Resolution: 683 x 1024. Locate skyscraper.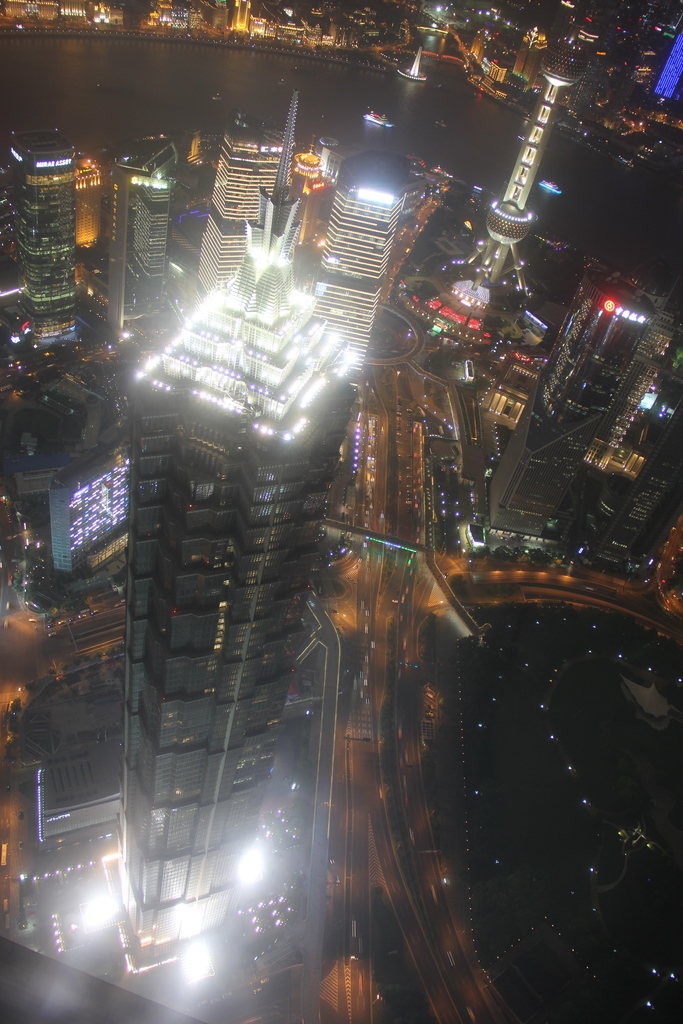
BBox(486, 271, 649, 536).
